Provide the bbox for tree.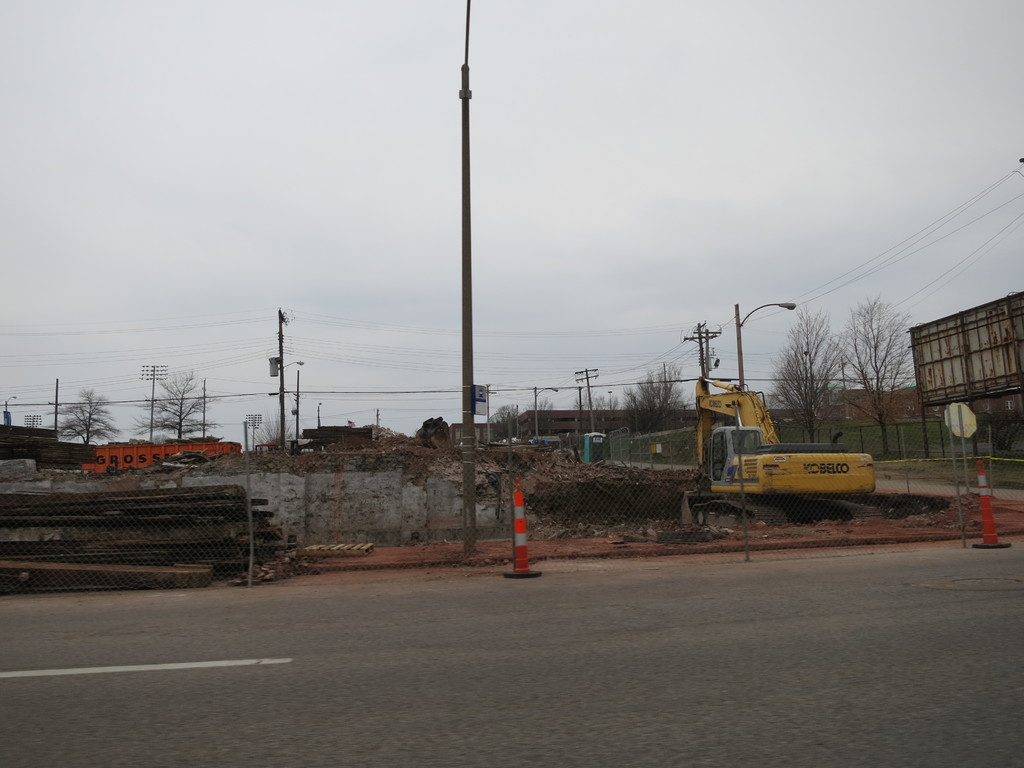
crop(47, 387, 123, 451).
